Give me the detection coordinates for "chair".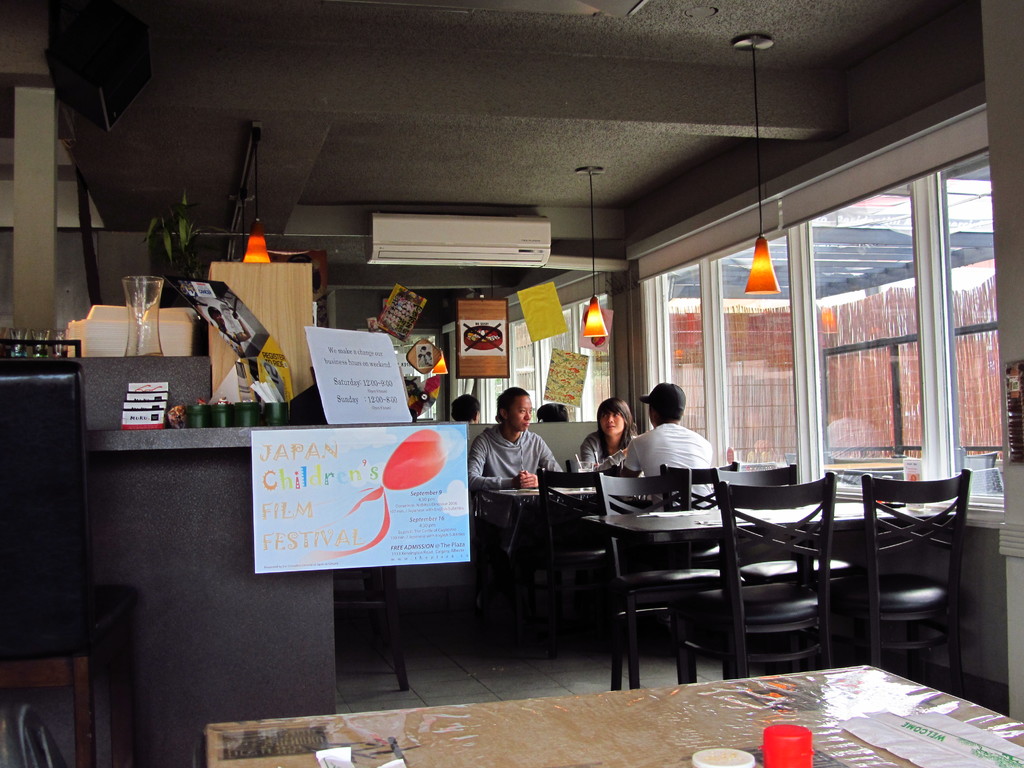
{"left": 13, "top": 705, "right": 66, "bottom": 767}.
